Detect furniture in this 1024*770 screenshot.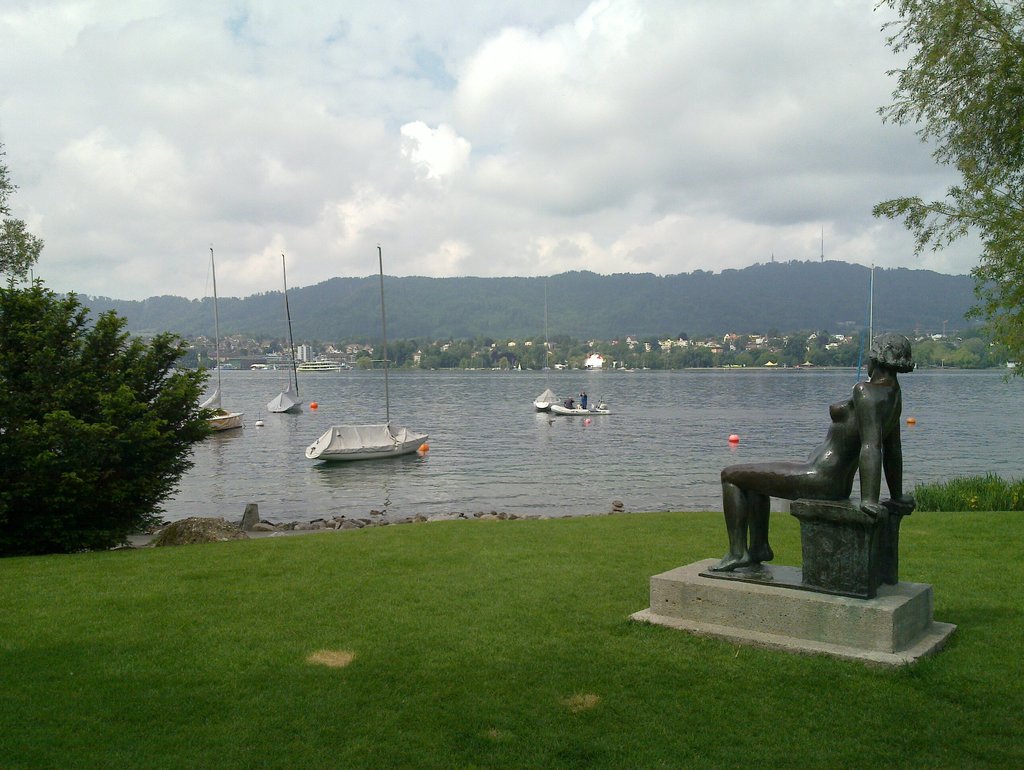
Detection: x1=790 y1=493 x2=914 y2=601.
